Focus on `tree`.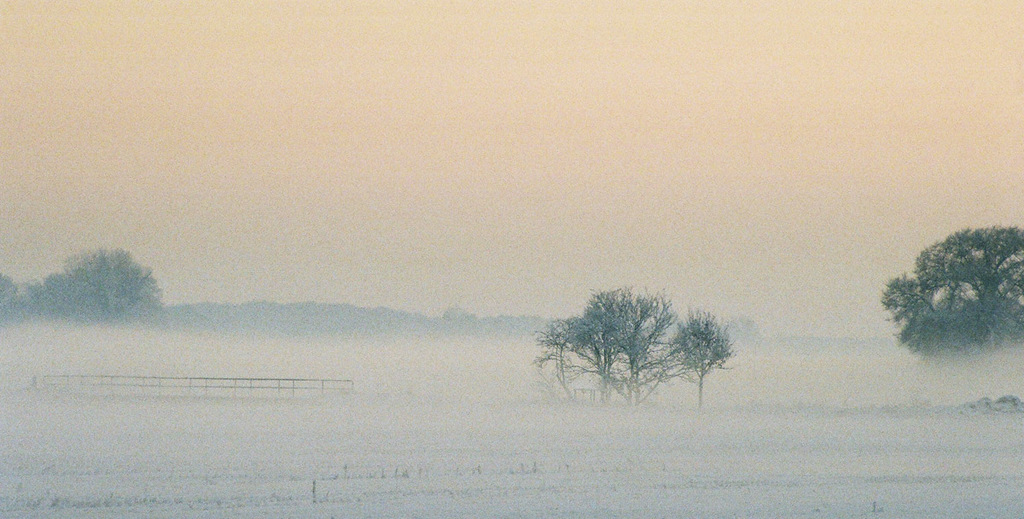
Focused at (x1=0, y1=243, x2=165, y2=328).
